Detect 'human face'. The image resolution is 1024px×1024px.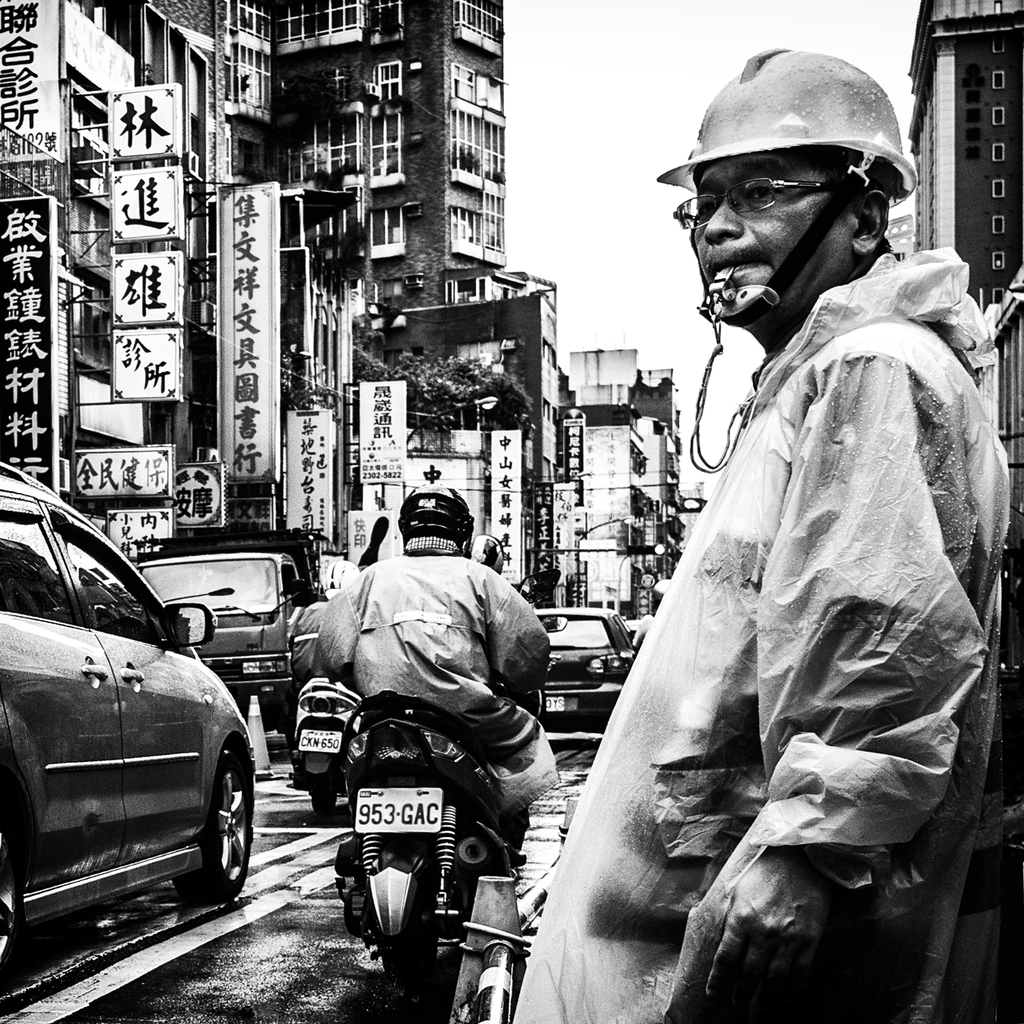
rect(684, 156, 850, 305).
